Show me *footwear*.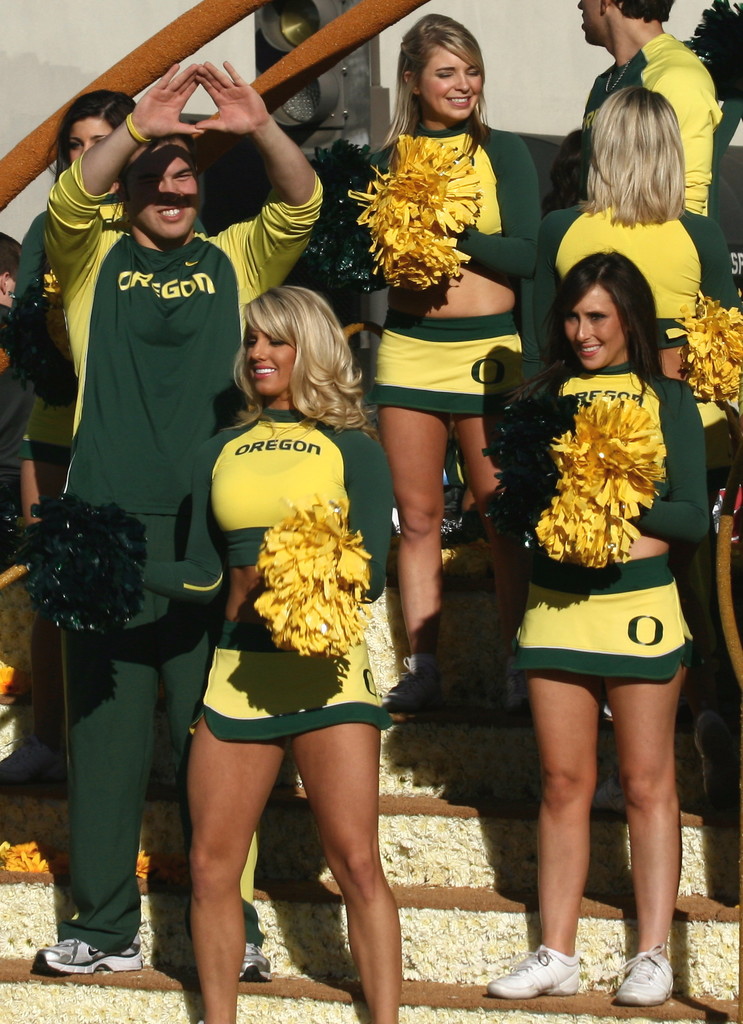
*footwear* is here: 613 942 678 1007.
